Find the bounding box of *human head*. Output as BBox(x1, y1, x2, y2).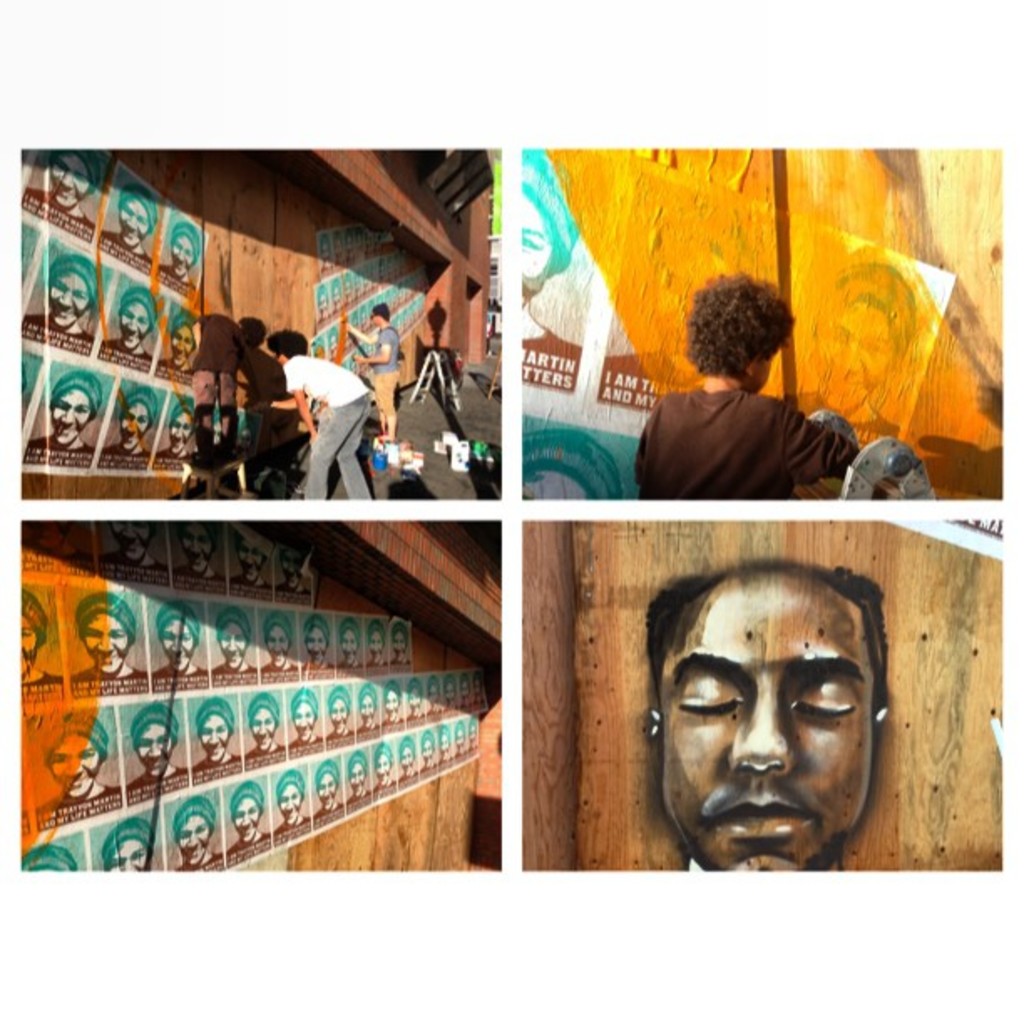
BBox(104, 817, 156, 870).
